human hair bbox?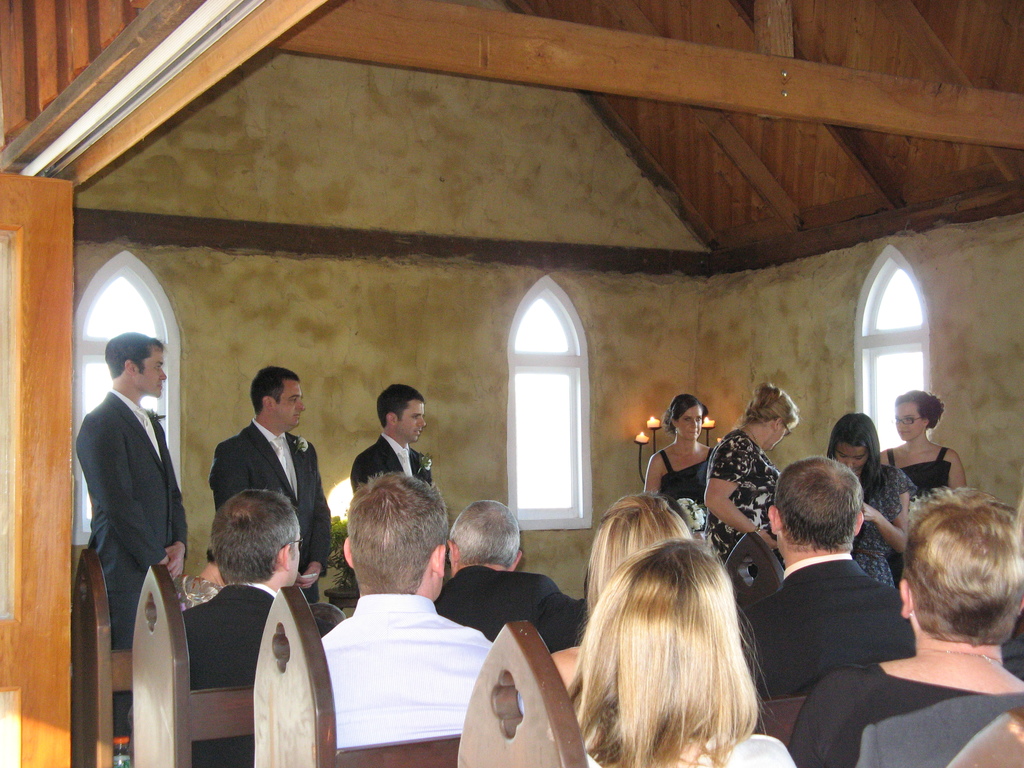
crop(772, 457, 868, 547)
